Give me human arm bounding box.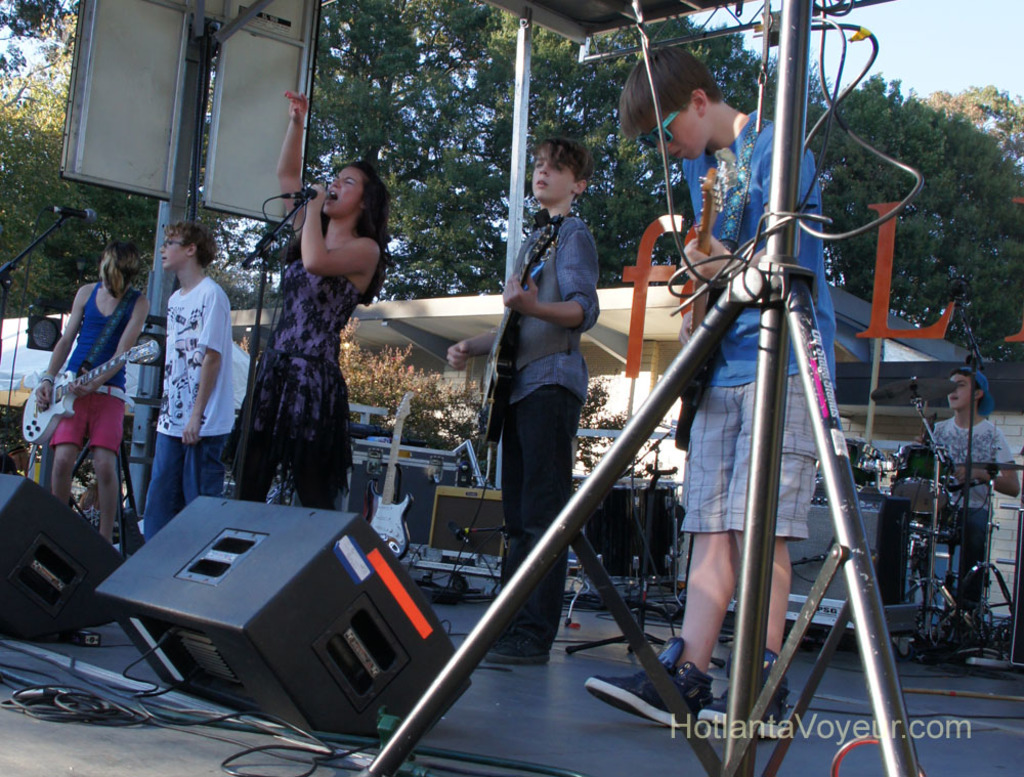
box(272, 87, 308, 225).
